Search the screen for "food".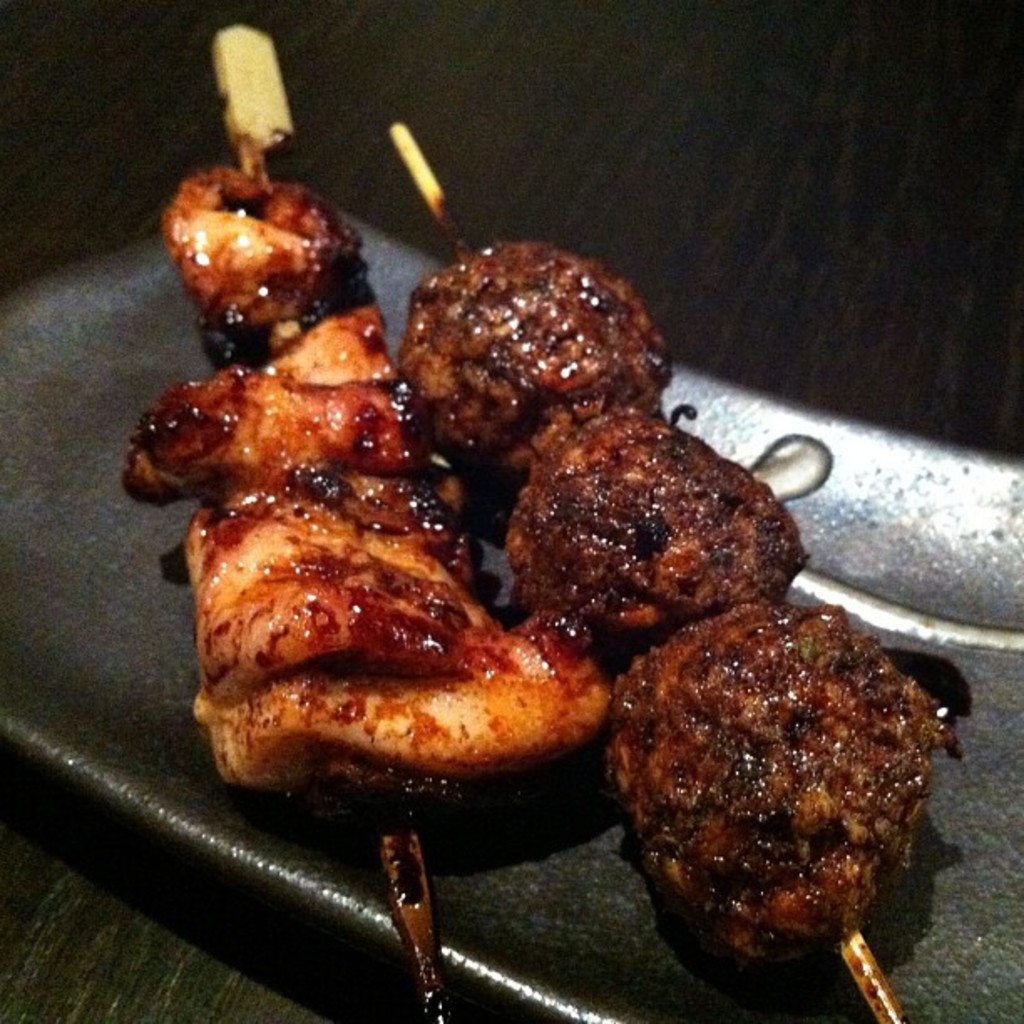
Found at x1=604 y1=581 x2=954 y2=970.
